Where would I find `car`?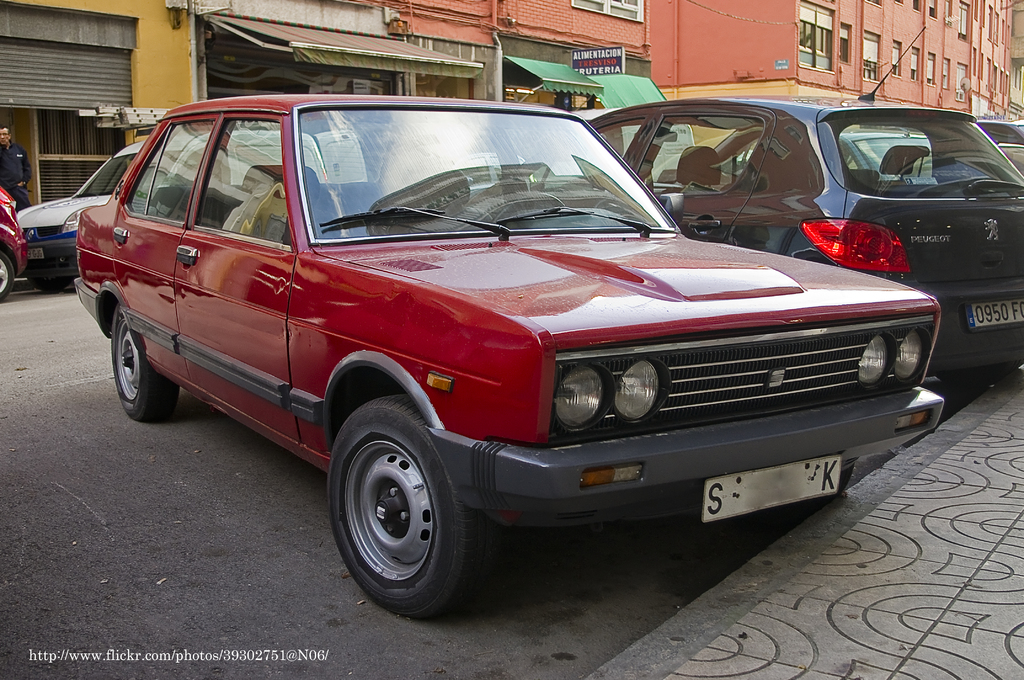
At (left=584, top=95, right=1023, bottom=392).
